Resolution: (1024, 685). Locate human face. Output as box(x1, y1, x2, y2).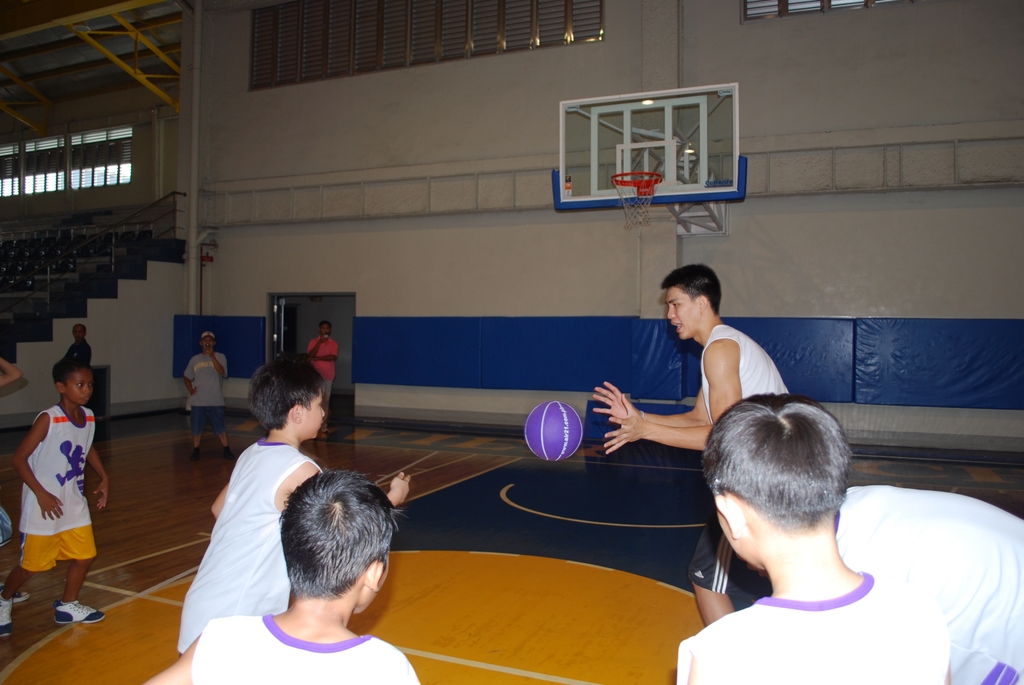
box(355, 528, 394, 615).
